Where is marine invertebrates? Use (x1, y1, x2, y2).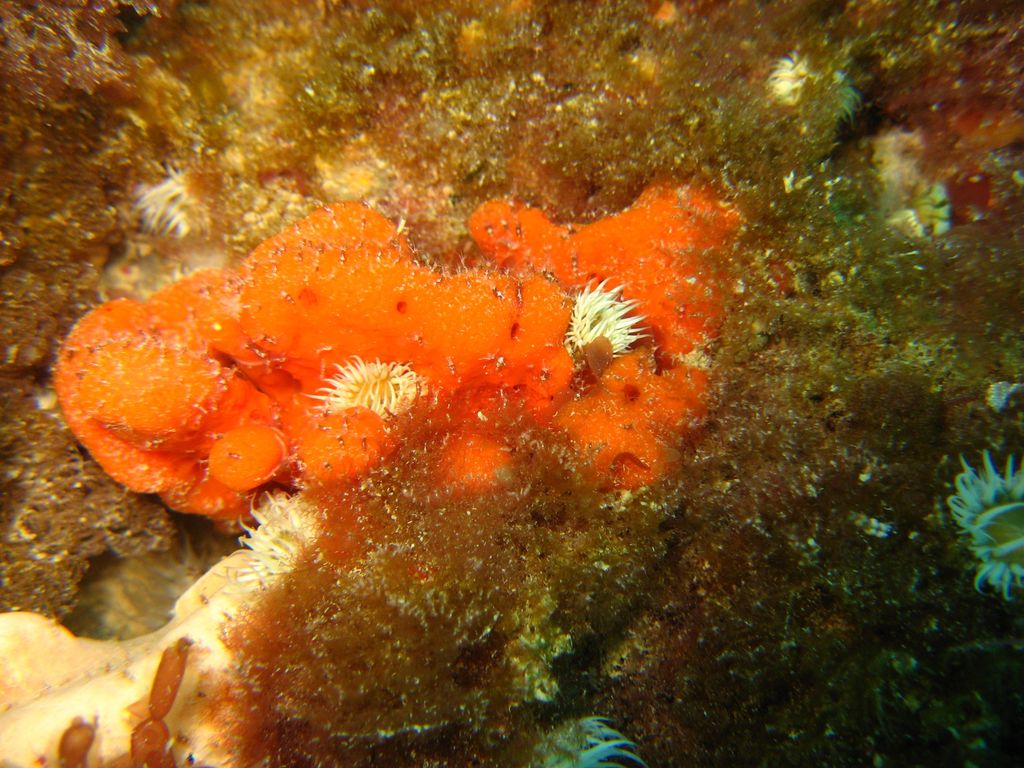
(301, 346, 435, 433).
